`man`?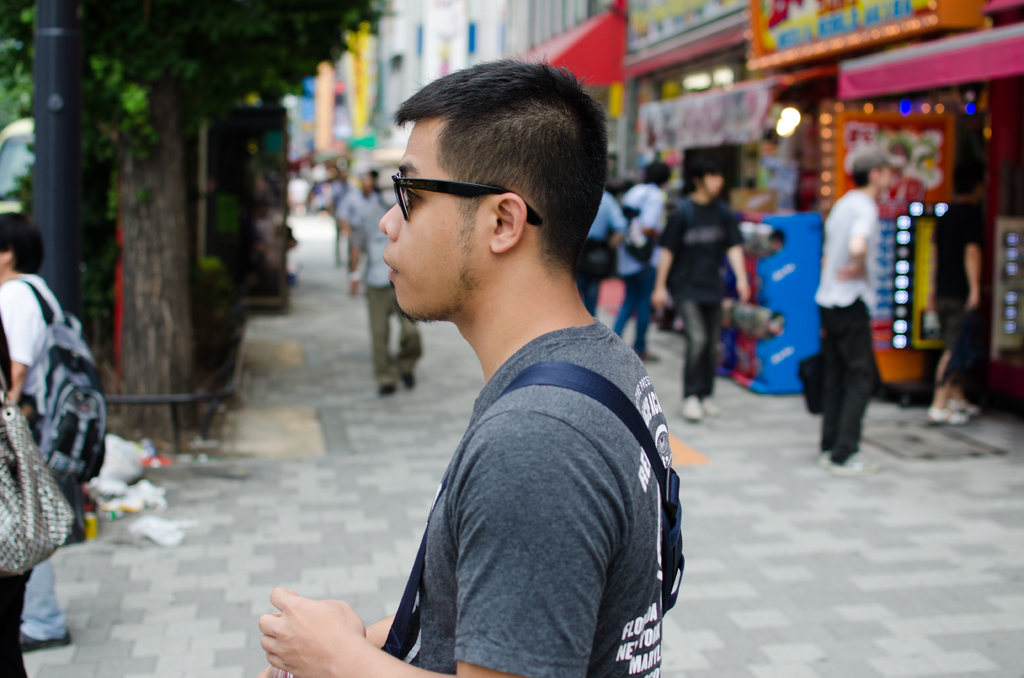
815, 147, 904, 480
